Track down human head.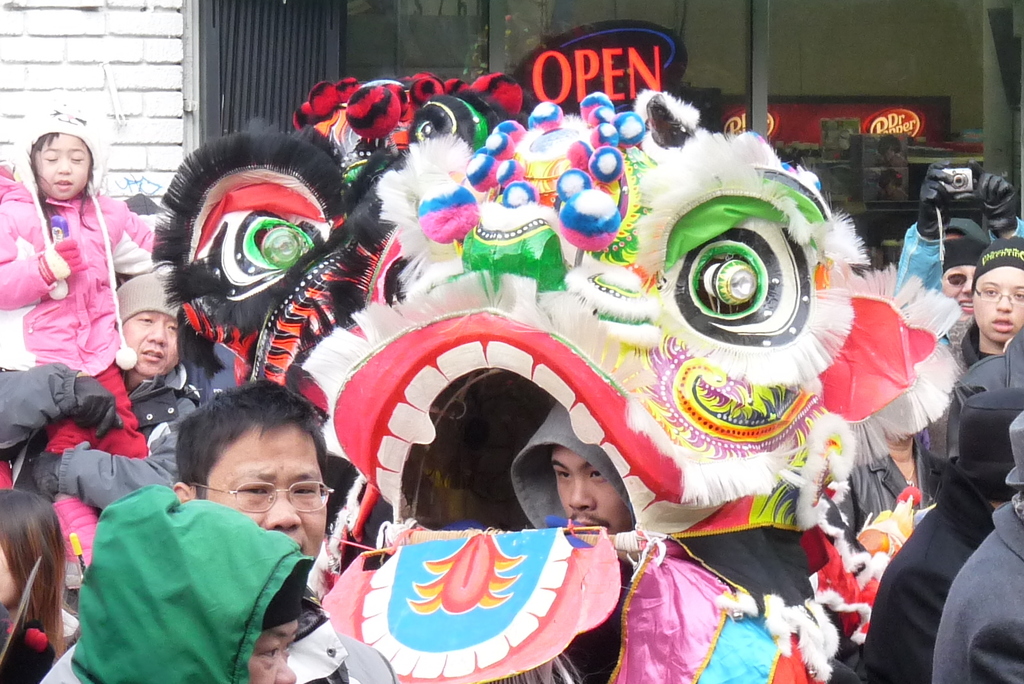
Tracked to (left=80, top=505, right=298, bottom=683).
